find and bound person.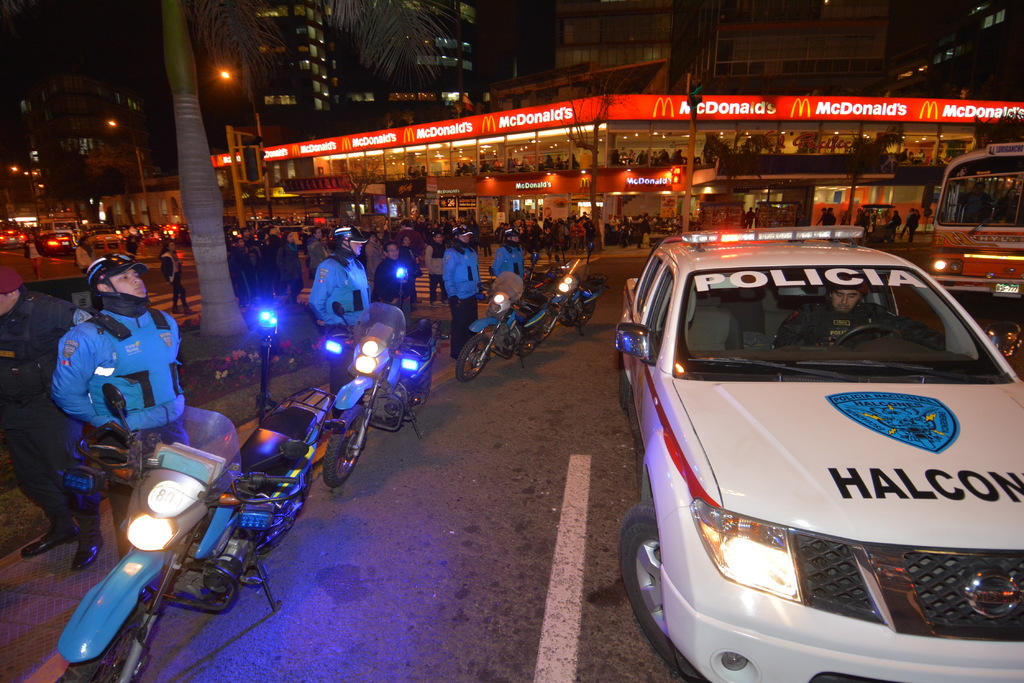
Bound: 959,179,994,224.
